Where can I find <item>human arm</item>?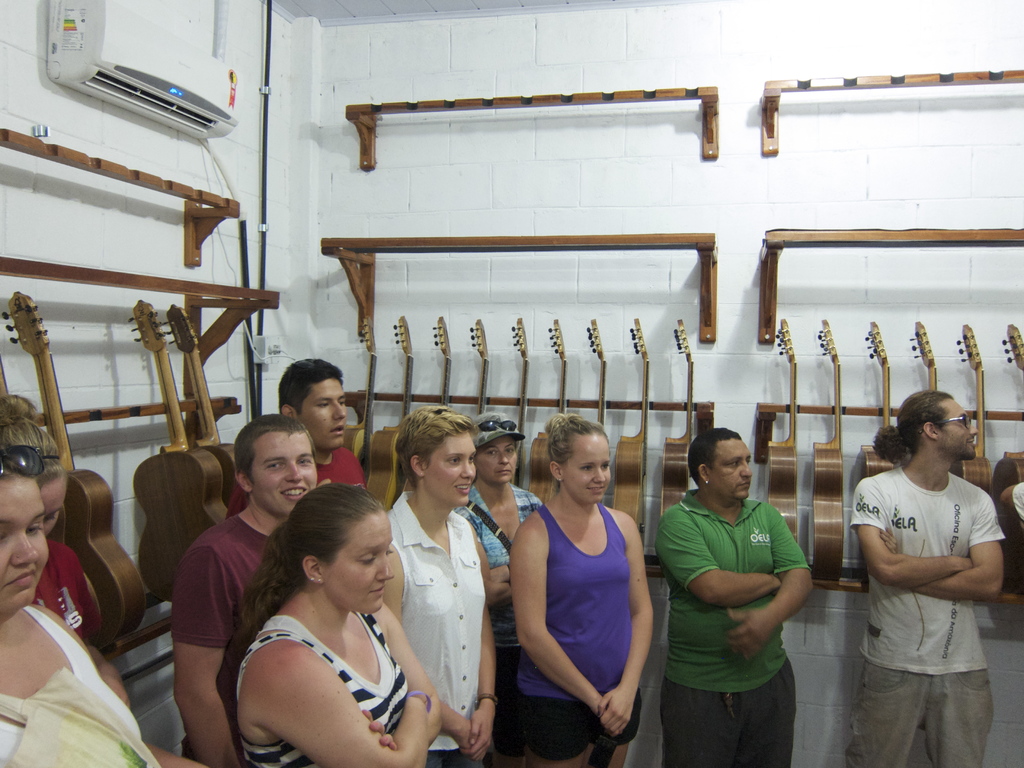
You can find it at detection(257, 655, 428, 767).
